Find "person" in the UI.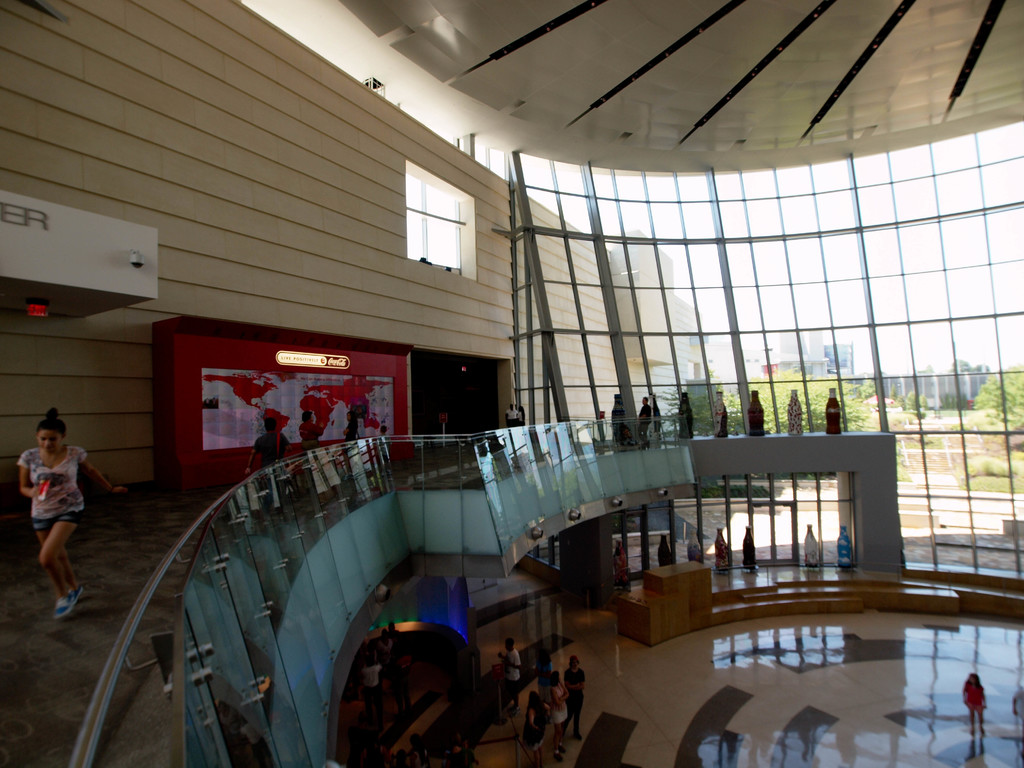
UI element at <box>523,692,545,766</box>.
